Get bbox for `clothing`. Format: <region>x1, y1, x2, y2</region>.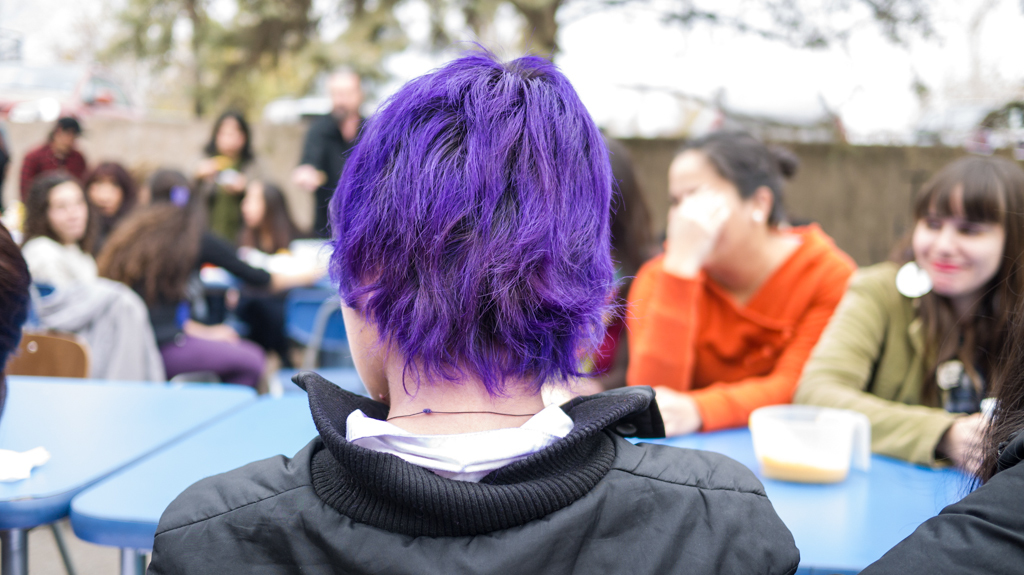
<region>864, 450, 1023, 574</region>.
